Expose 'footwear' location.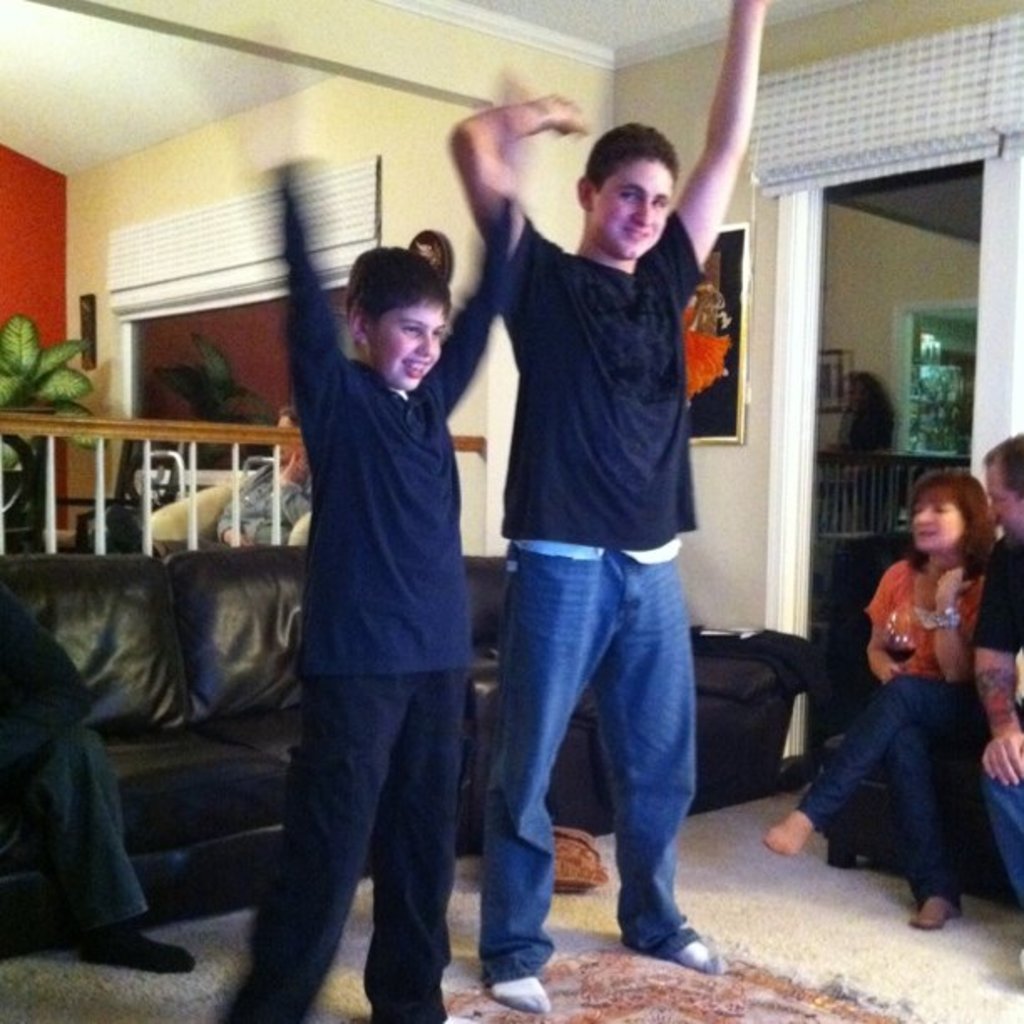
Exposed at BBox(674, 940, 718, 972).
